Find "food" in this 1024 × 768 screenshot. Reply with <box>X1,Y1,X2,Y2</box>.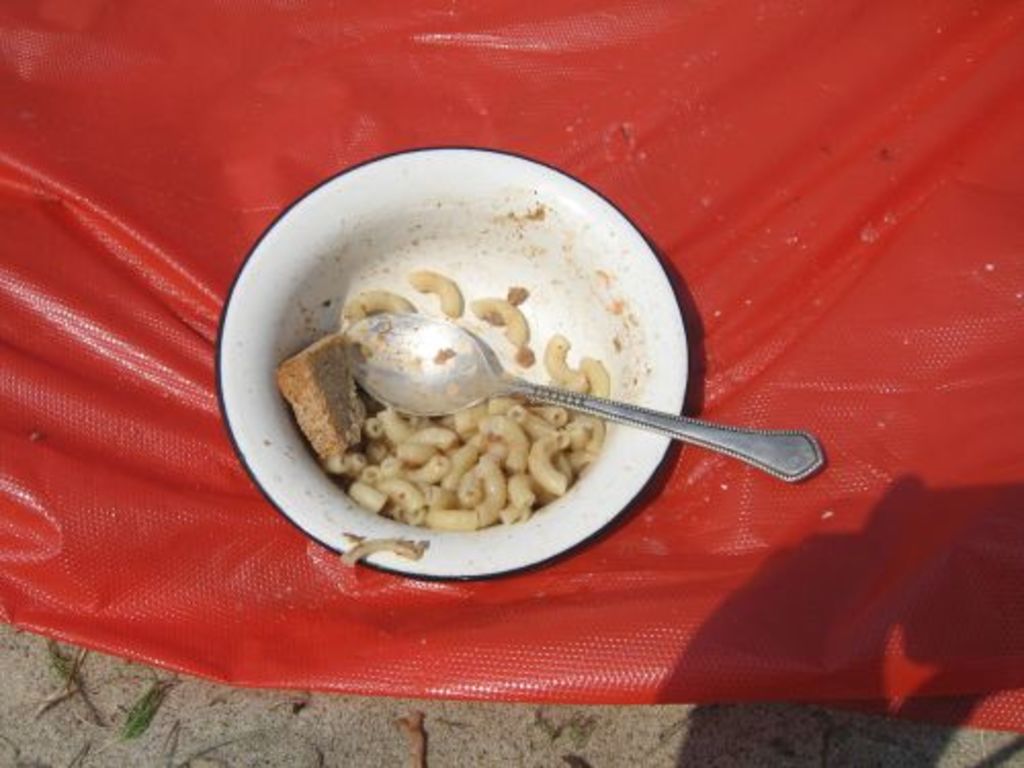
<box>287,317,657,537</box>.
